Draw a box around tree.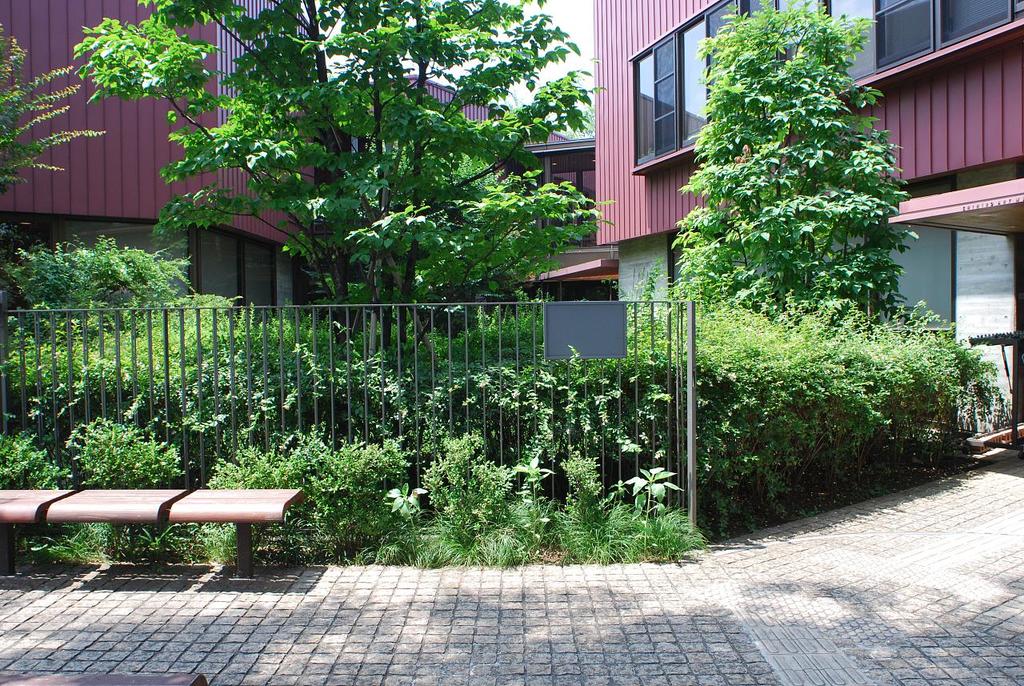
(left=72, top=0, right=616, bottom=385).
